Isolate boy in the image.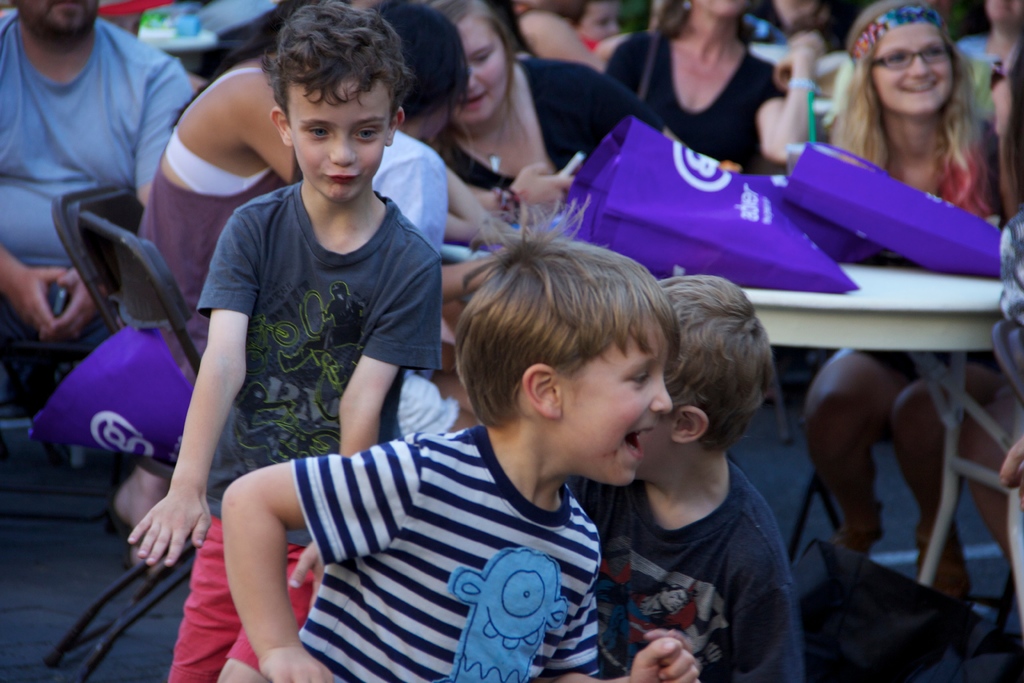
Isolated region: <bbox>573, 277, 802, 681</bbox>.
